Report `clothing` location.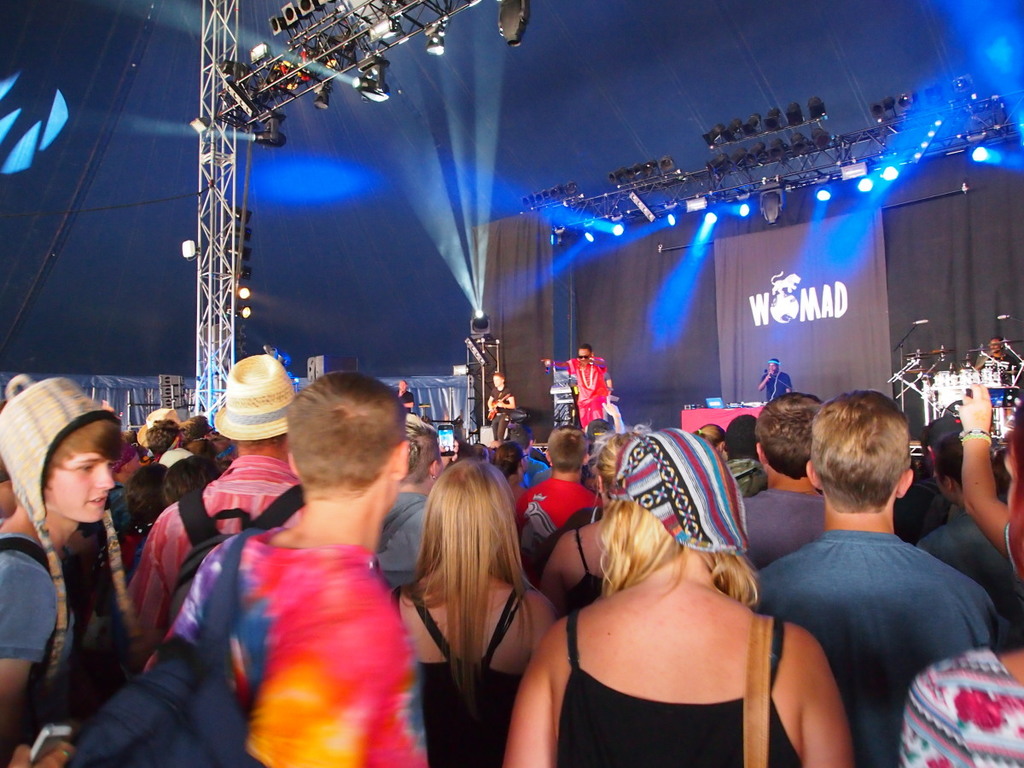
Report: {"x1": 486, "y1": 378, "x2": 509, "y2": 430}.
